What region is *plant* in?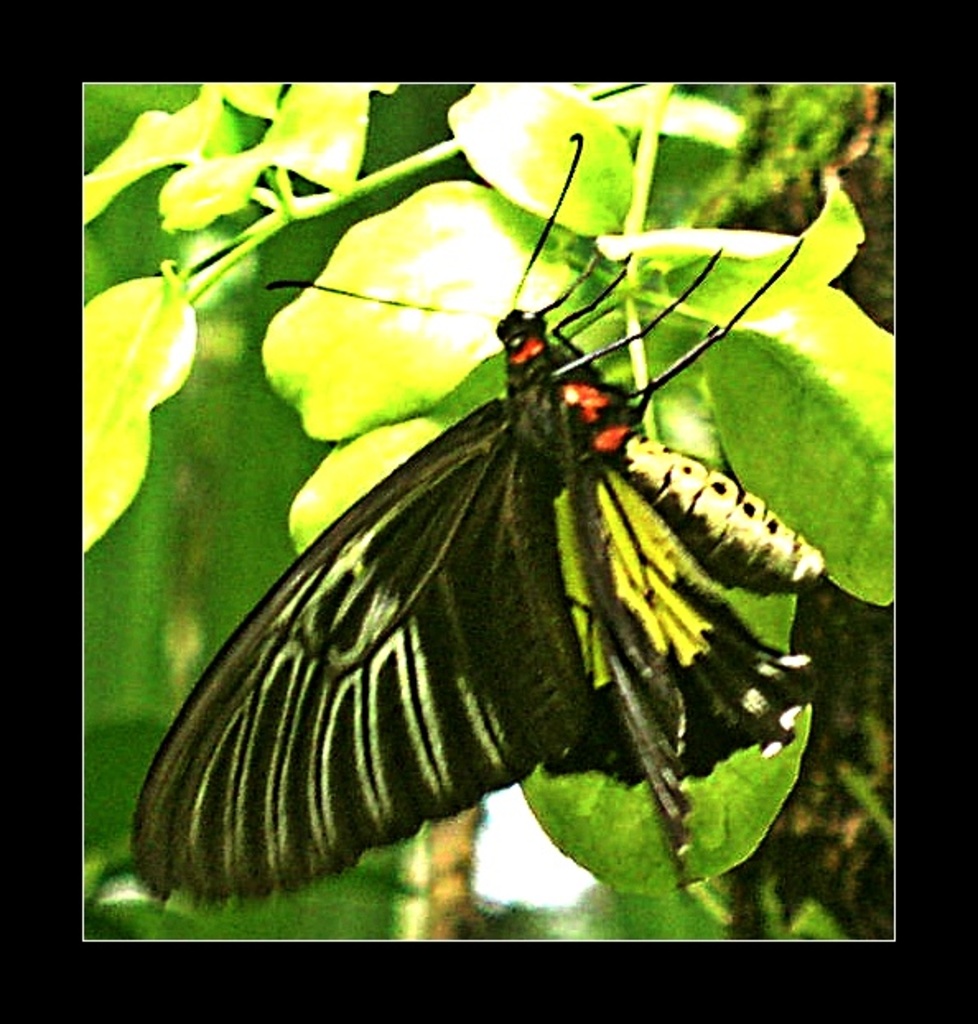
locate(79, 77, 897, 935).
